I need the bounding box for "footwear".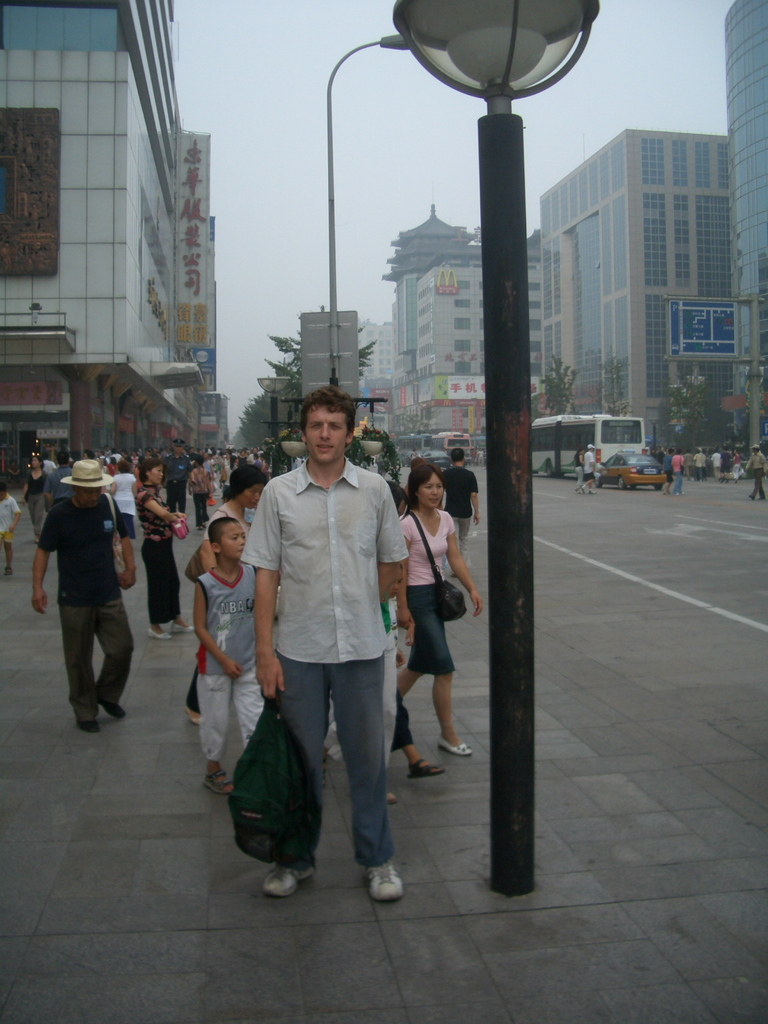
Here it is: l=380, t=791, r=394, b=814.
